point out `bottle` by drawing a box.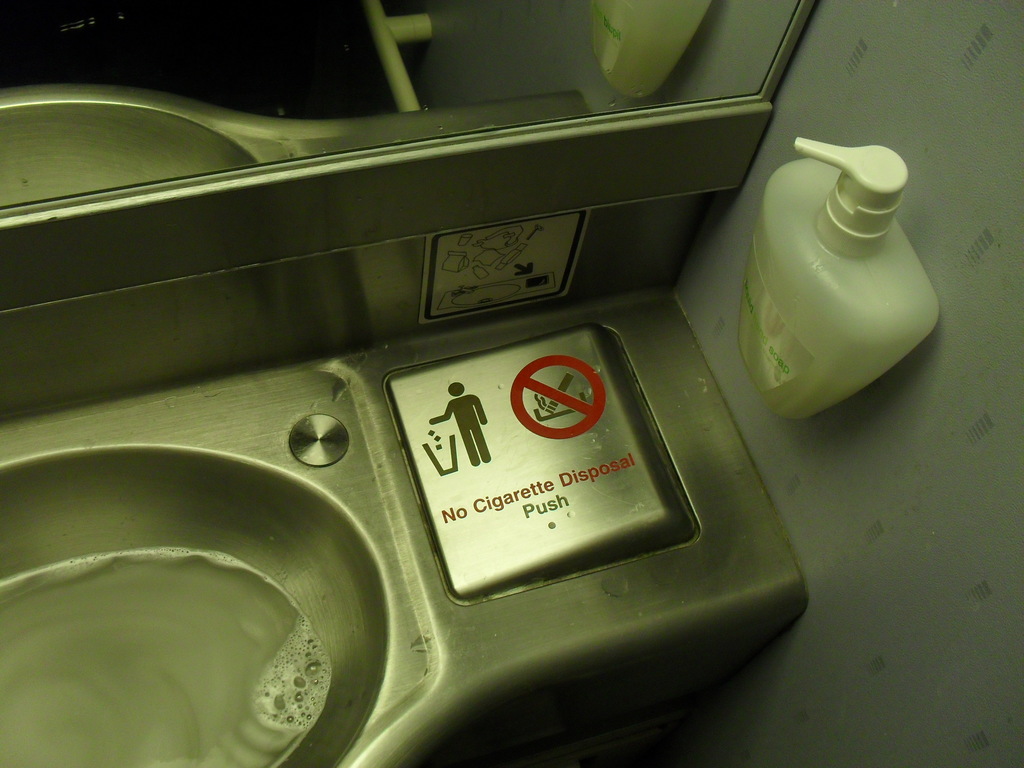
left=722, top=155, right=945, bottom=417.
